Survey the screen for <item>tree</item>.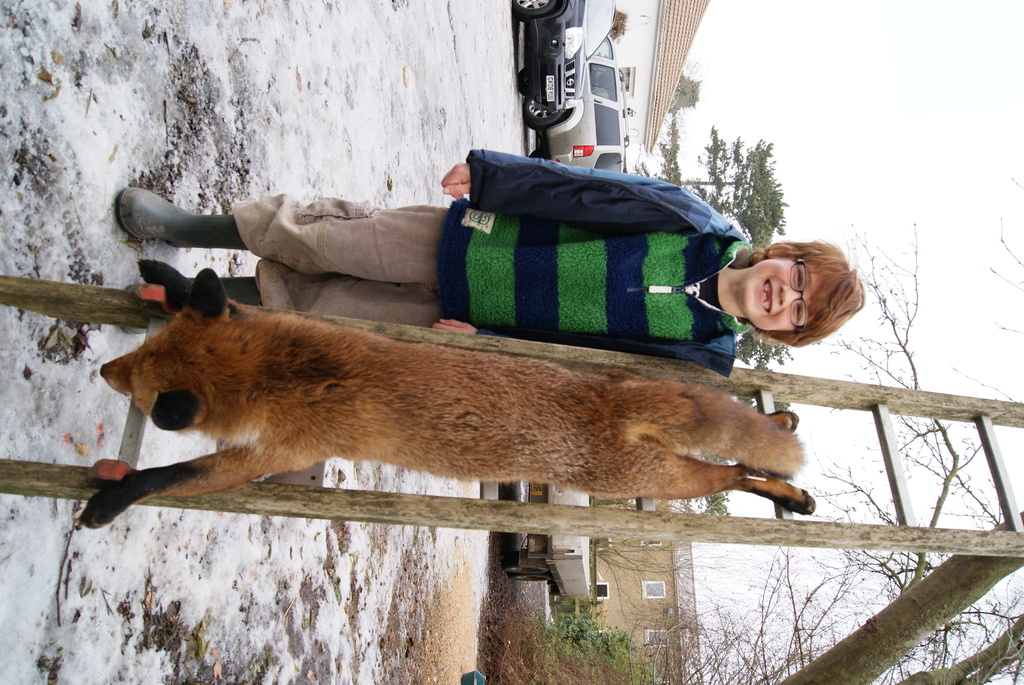
Survey found: x1=639 y1=175 x2=1023 y2=684.
